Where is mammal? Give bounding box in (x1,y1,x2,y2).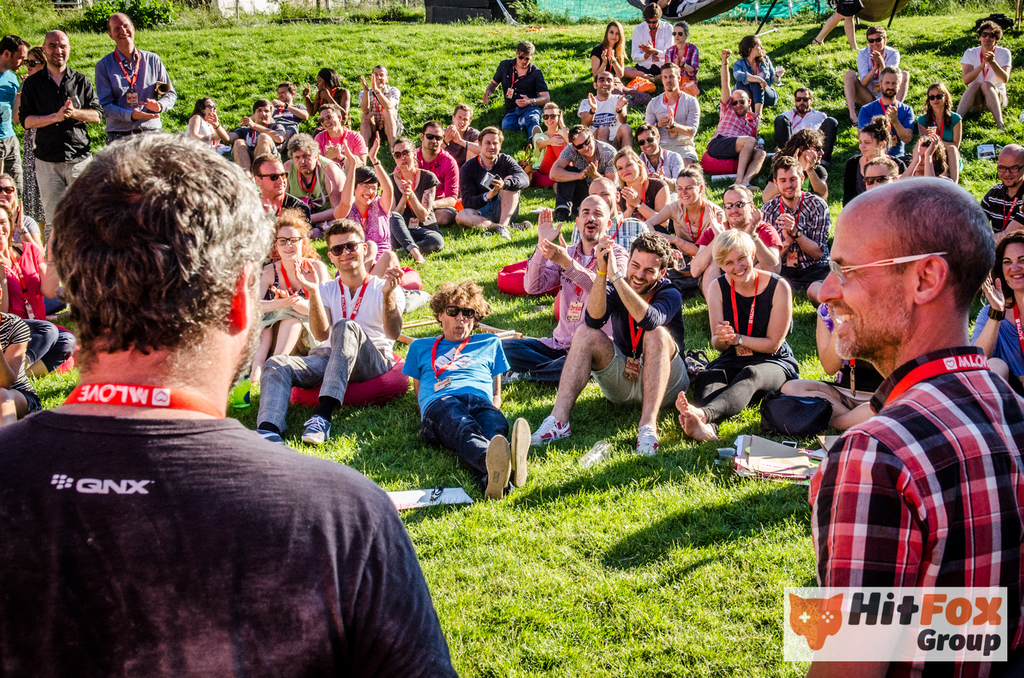
(974,227,1023,391).
